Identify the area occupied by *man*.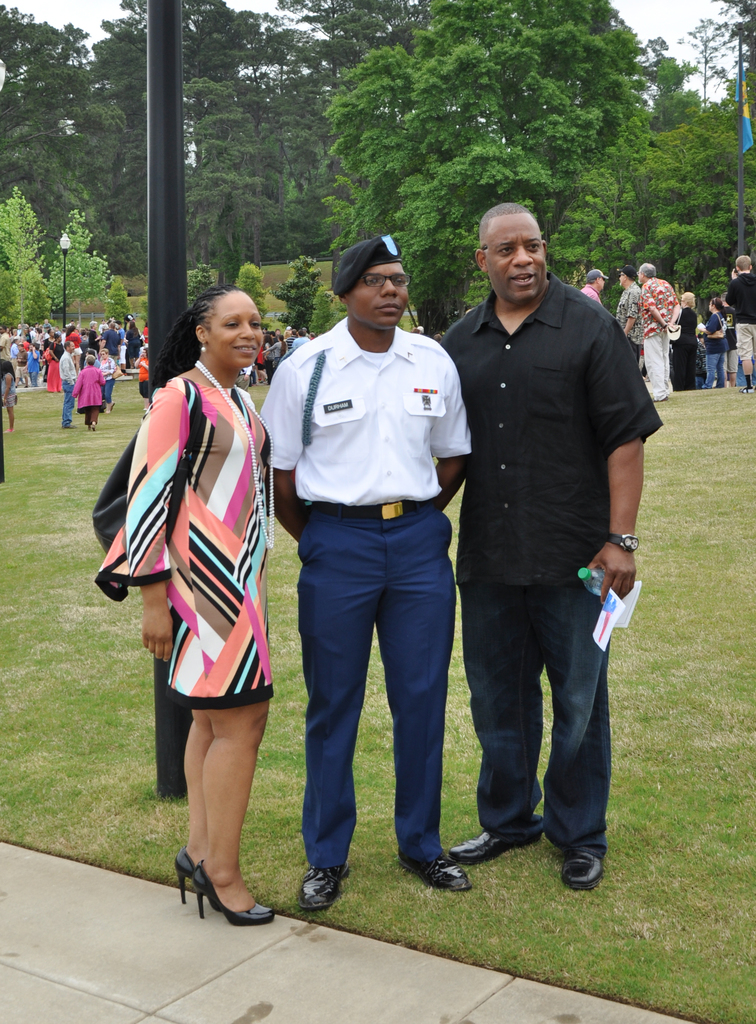
Area: <box>637,261,679,398</box>.
